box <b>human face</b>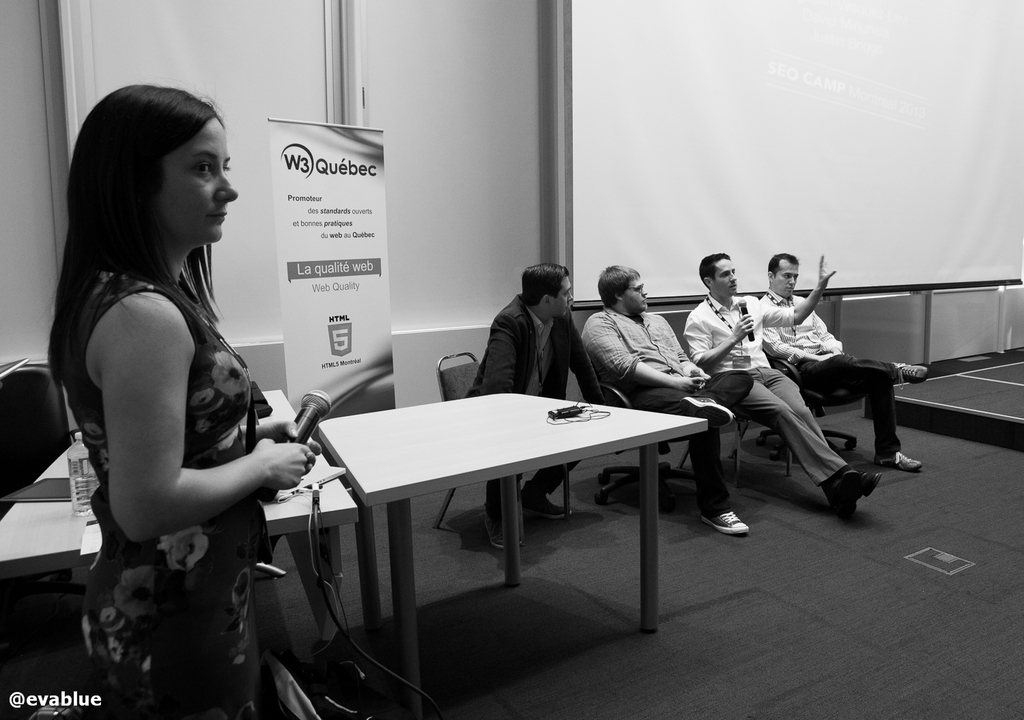
pyautogui.locateOnScreen(707, 257, 739, 294)
